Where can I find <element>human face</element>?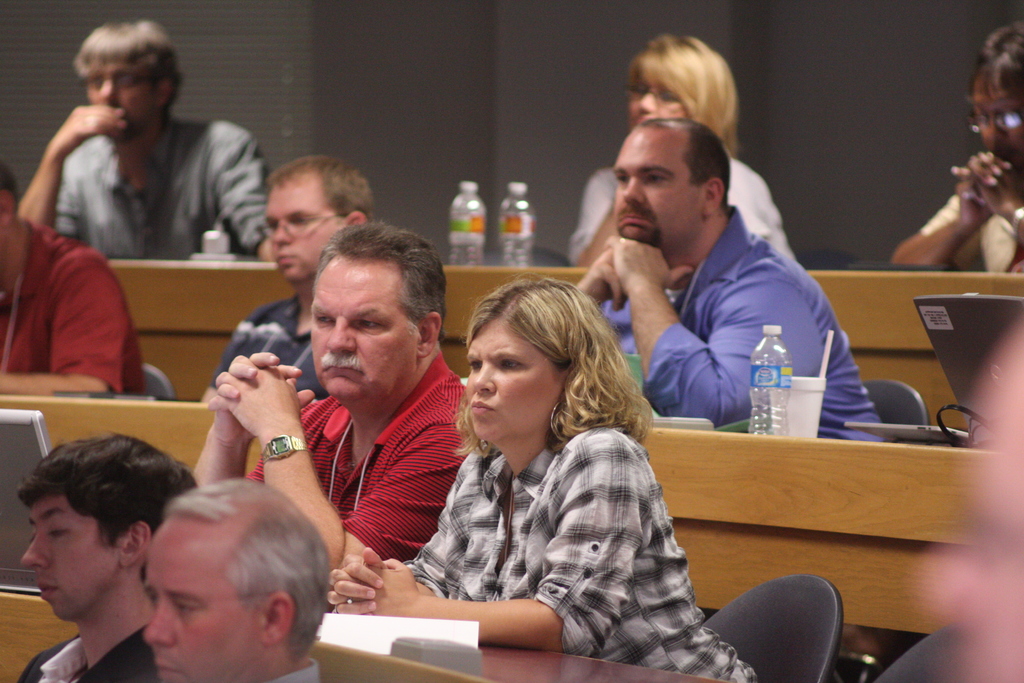
You can find it at (257, 176, 352, 274).
